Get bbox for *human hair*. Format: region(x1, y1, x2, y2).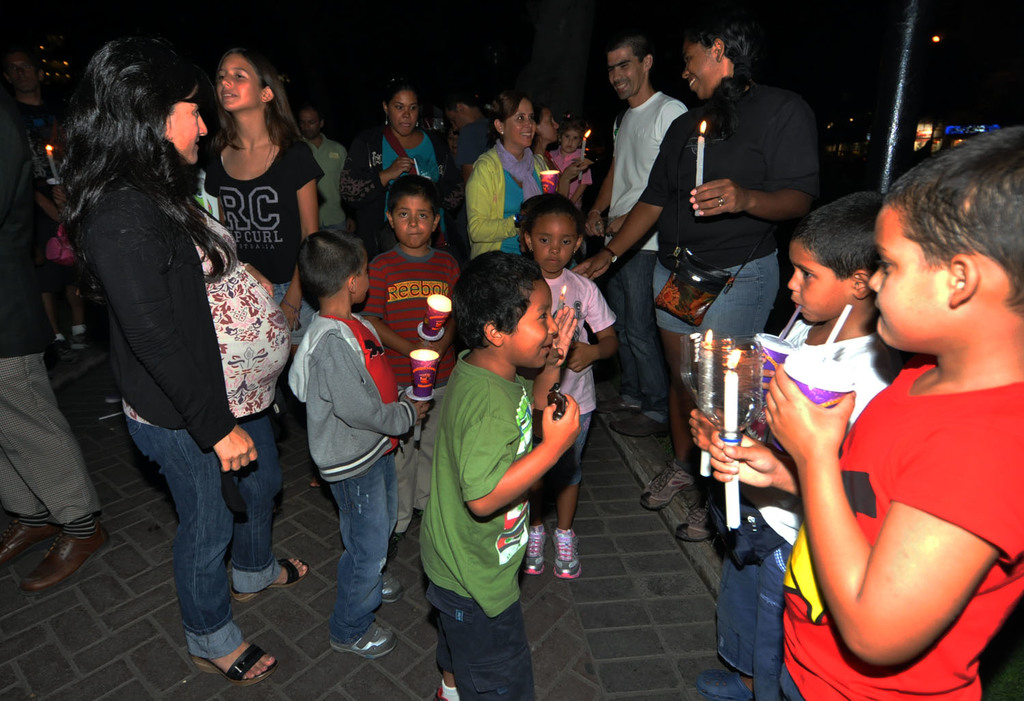
region(487, 92, 522, 147).
